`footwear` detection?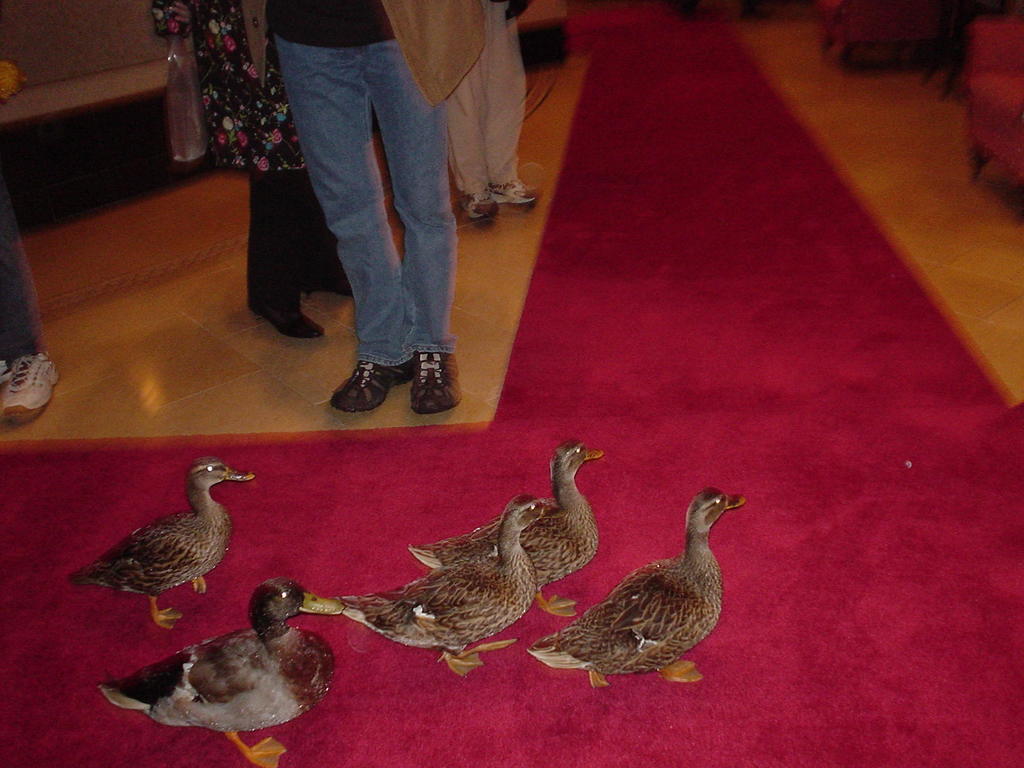
rect(328, 359, 417, 412)
